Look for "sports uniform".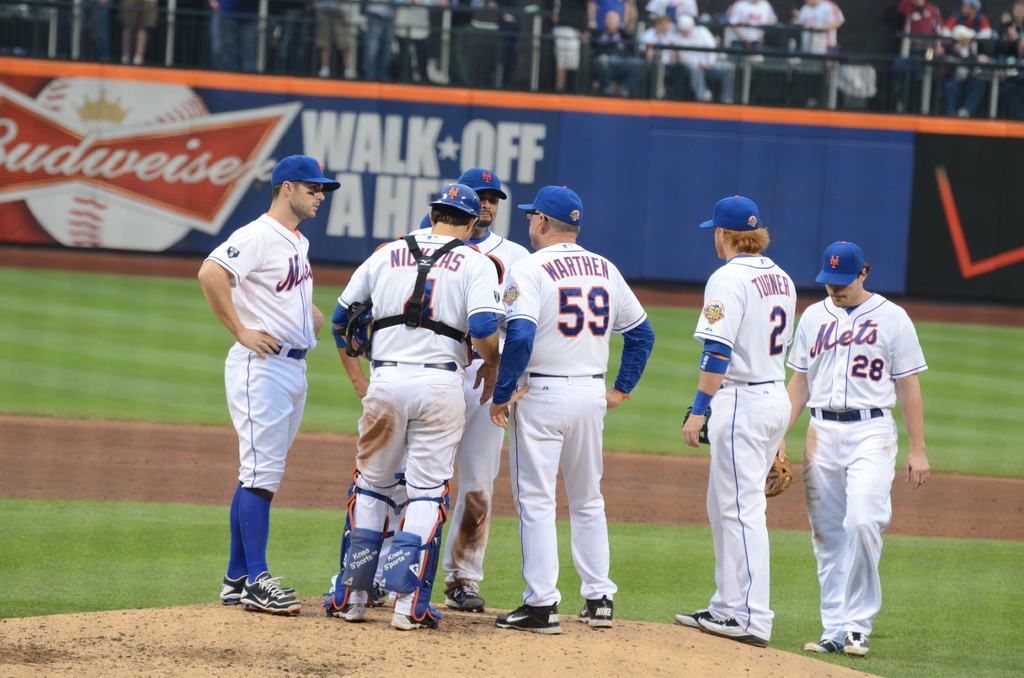
Found: rect(644, 0, 692, 22).
